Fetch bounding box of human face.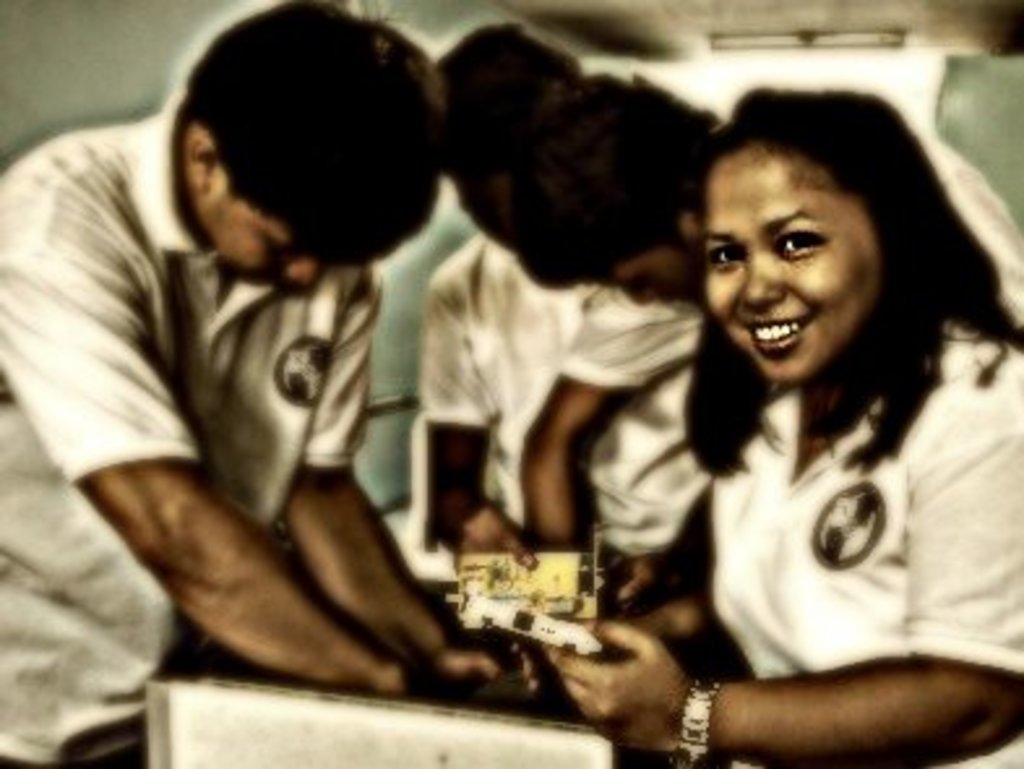
Bbox: left=584, top=240, right=706, bottom=305.
